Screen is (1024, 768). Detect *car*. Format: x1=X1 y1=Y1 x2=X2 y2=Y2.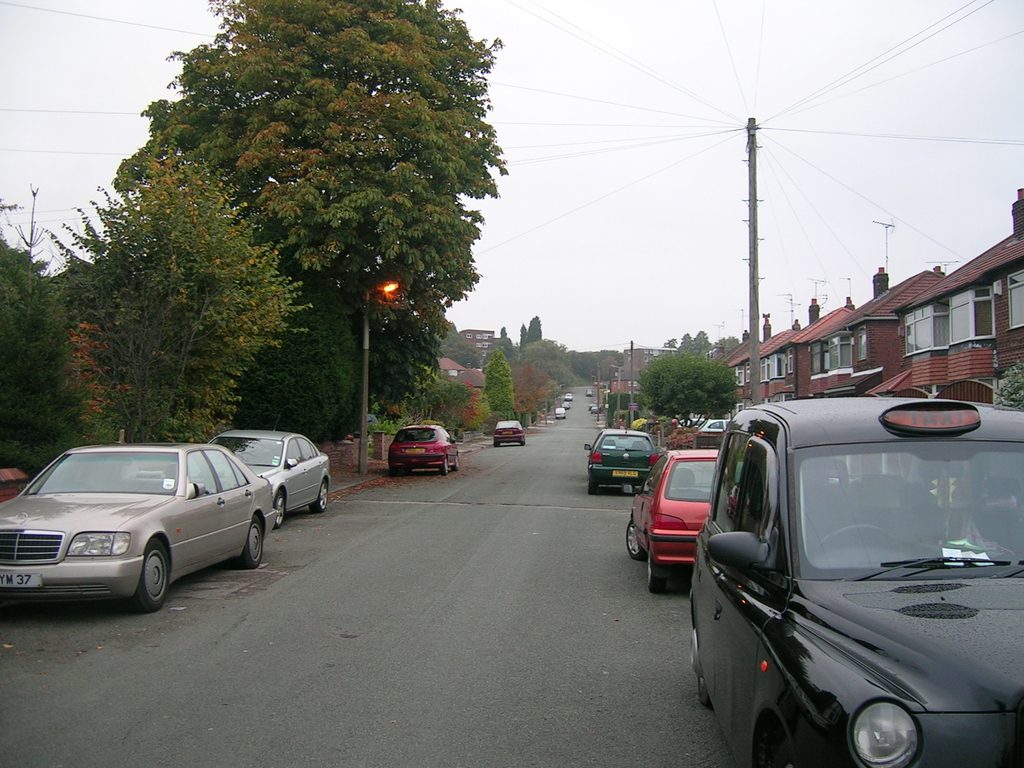
x1=689 y1=399 x2=1023 y2=767.
